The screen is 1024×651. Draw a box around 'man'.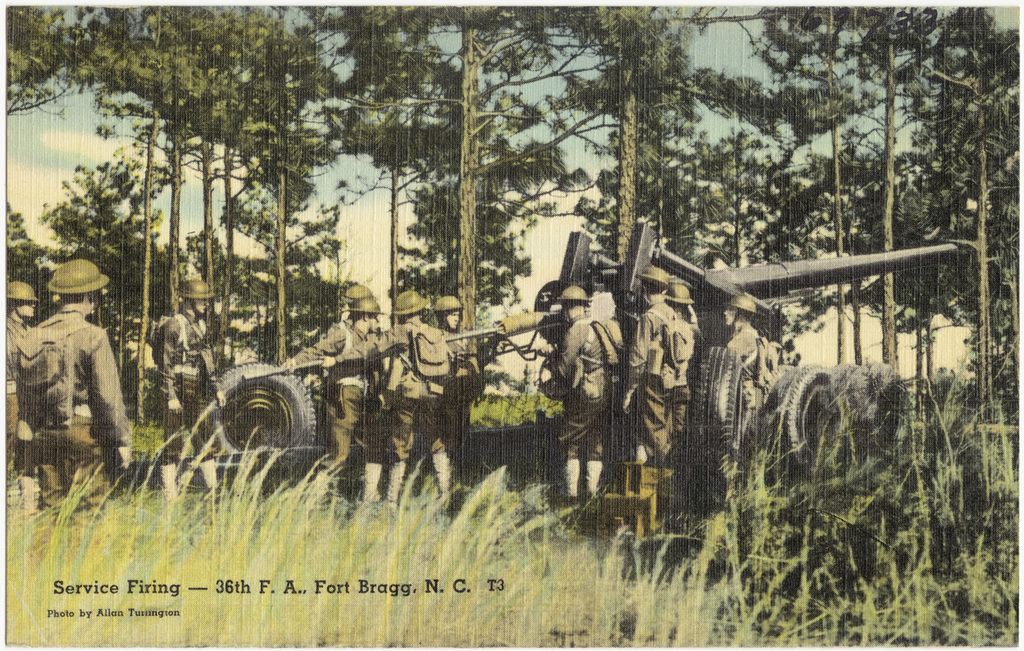
(x1=723, y1=295, x2=771, y2=428).
